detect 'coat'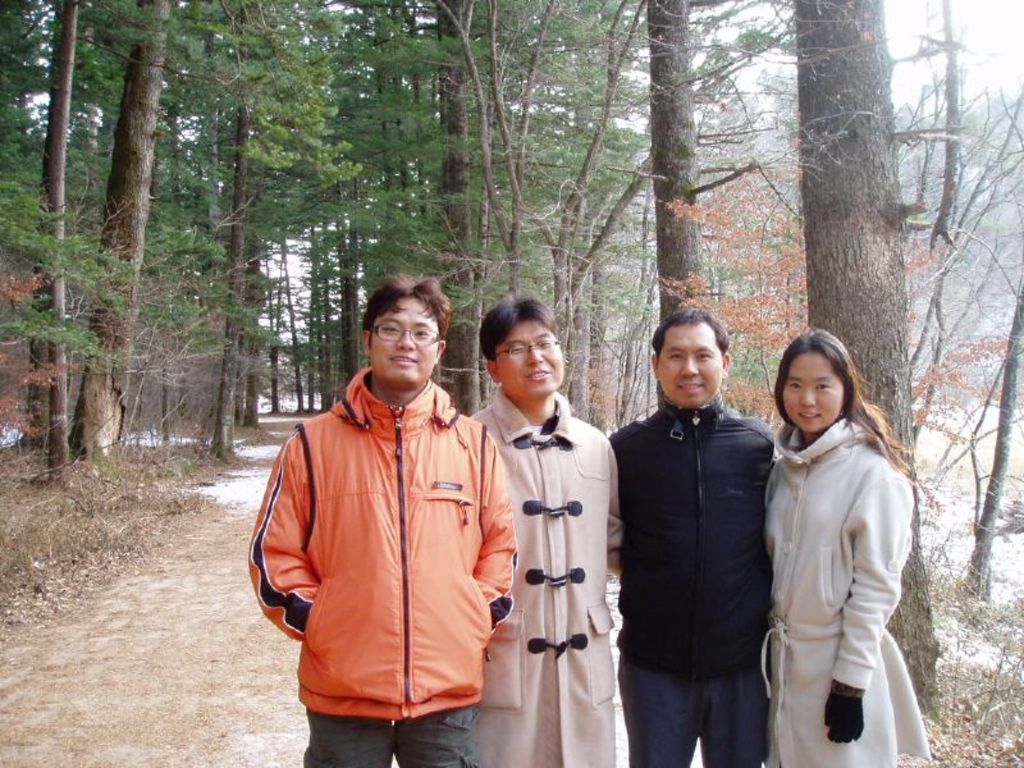
472/389/627/765
